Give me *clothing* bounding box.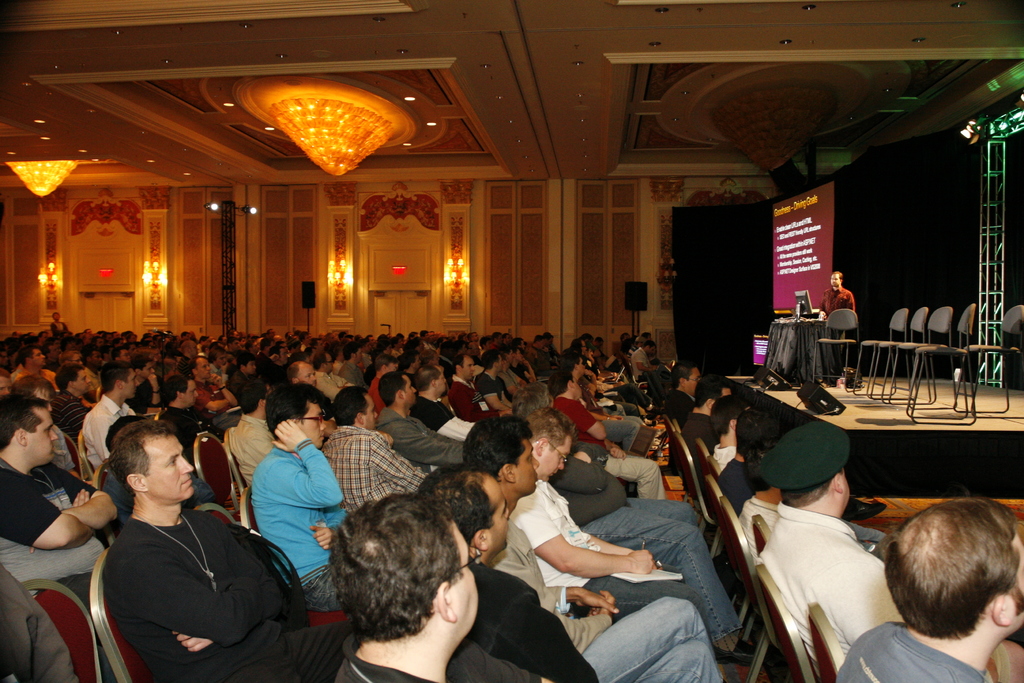
(left=195, top=375, right=227, bottom=418).
